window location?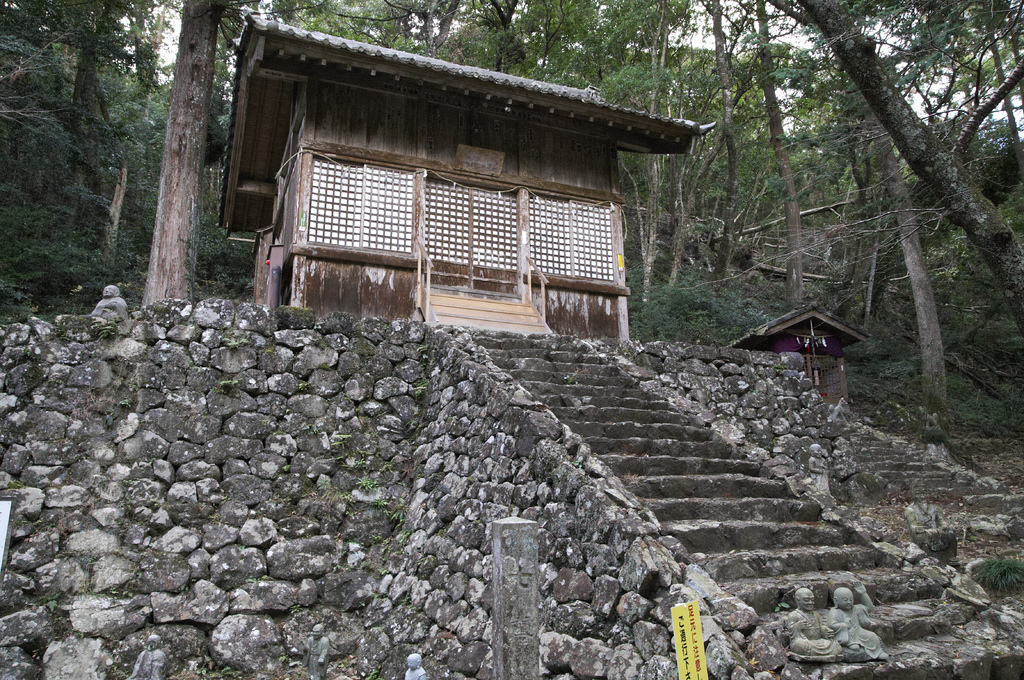
Rect(309, 149, 412, 258)
